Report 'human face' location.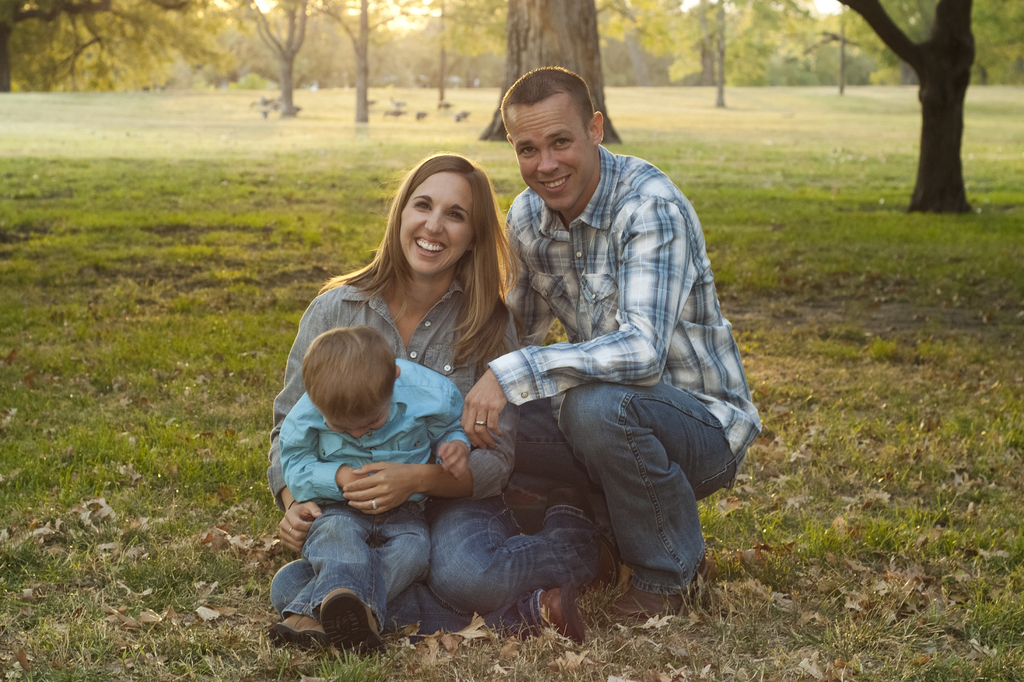
Report: <bbox>321, 396, 394, 443</bbox>.
